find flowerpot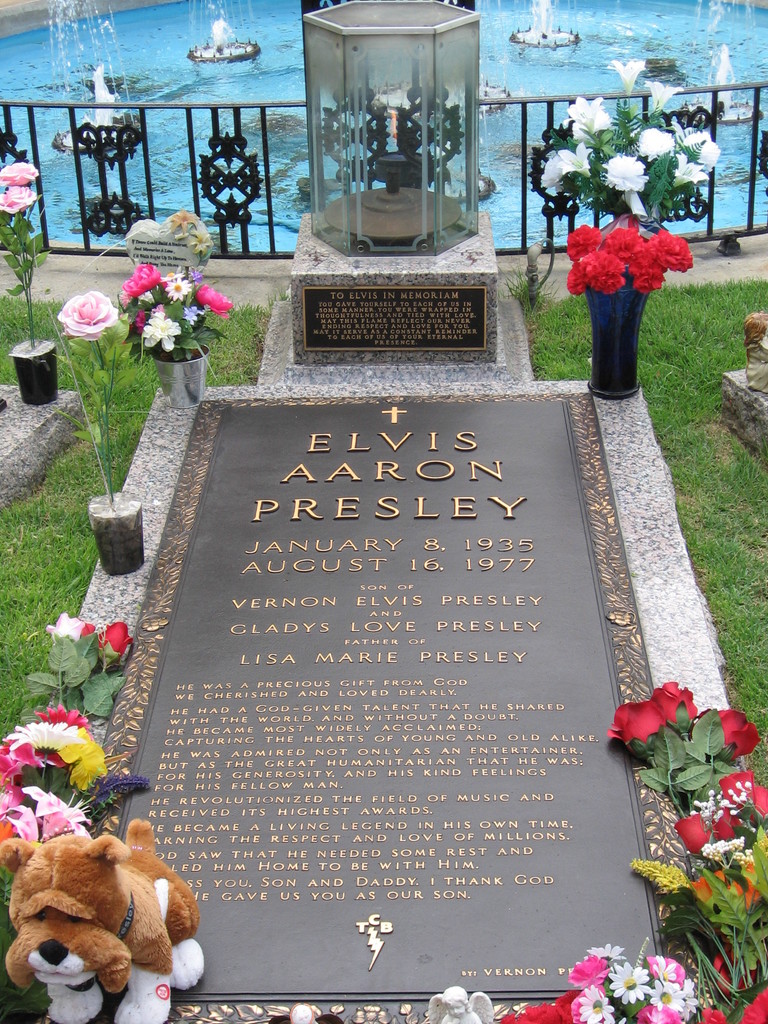
detection(583, 266, 653, 399)
